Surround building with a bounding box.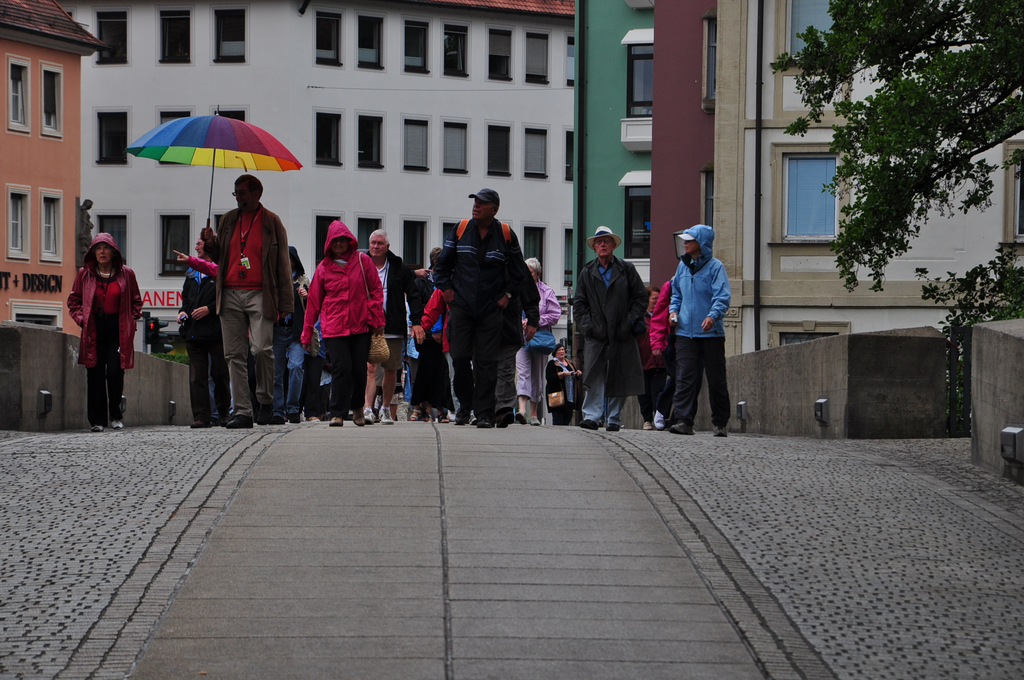
crop(650, 1, 721, 287).
